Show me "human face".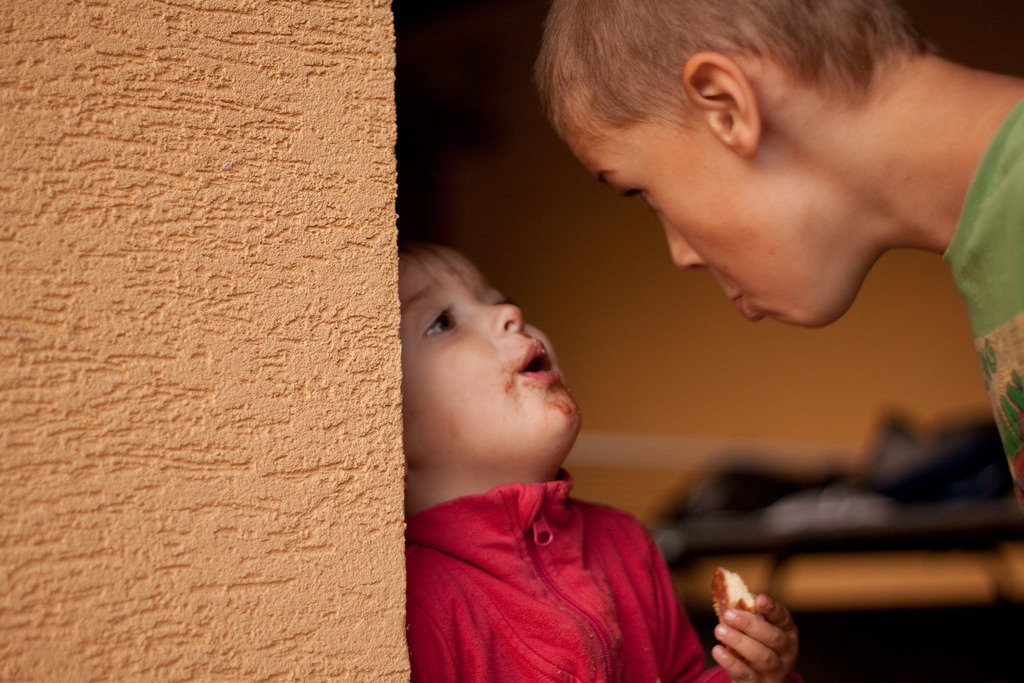
"human face" is here: <region>399, 241, 585, 463</region>.
